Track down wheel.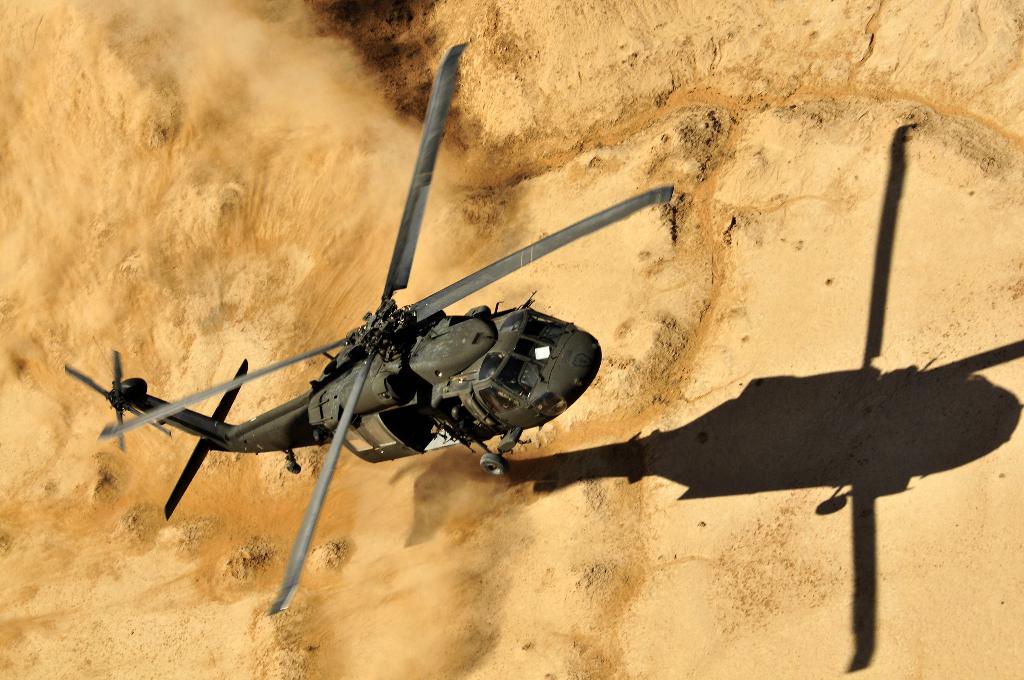
Tracked to 479,452,512,476.
